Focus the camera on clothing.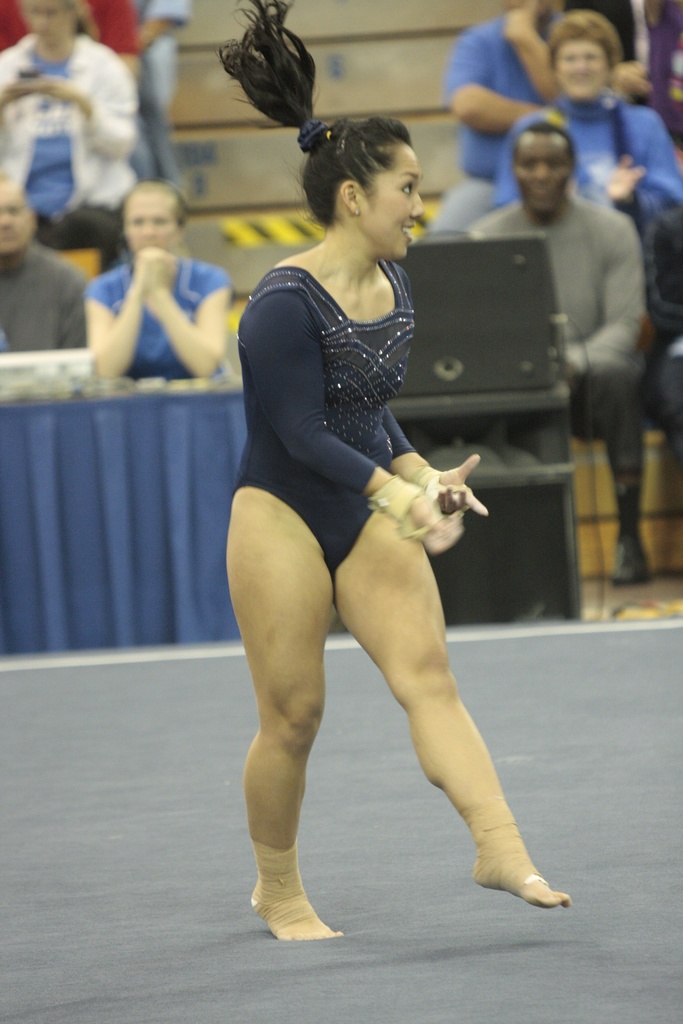
Focus region: region(425, 10, 550, 243).
